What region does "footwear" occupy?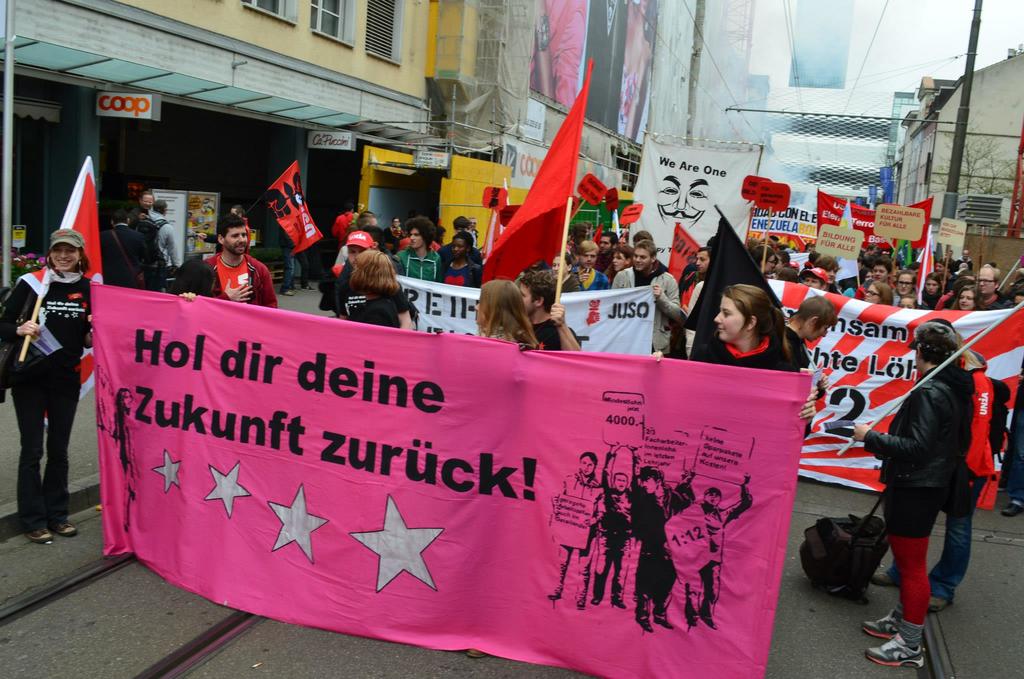
pyautogui.locateOnScreen(930, 598, 950, 610).
